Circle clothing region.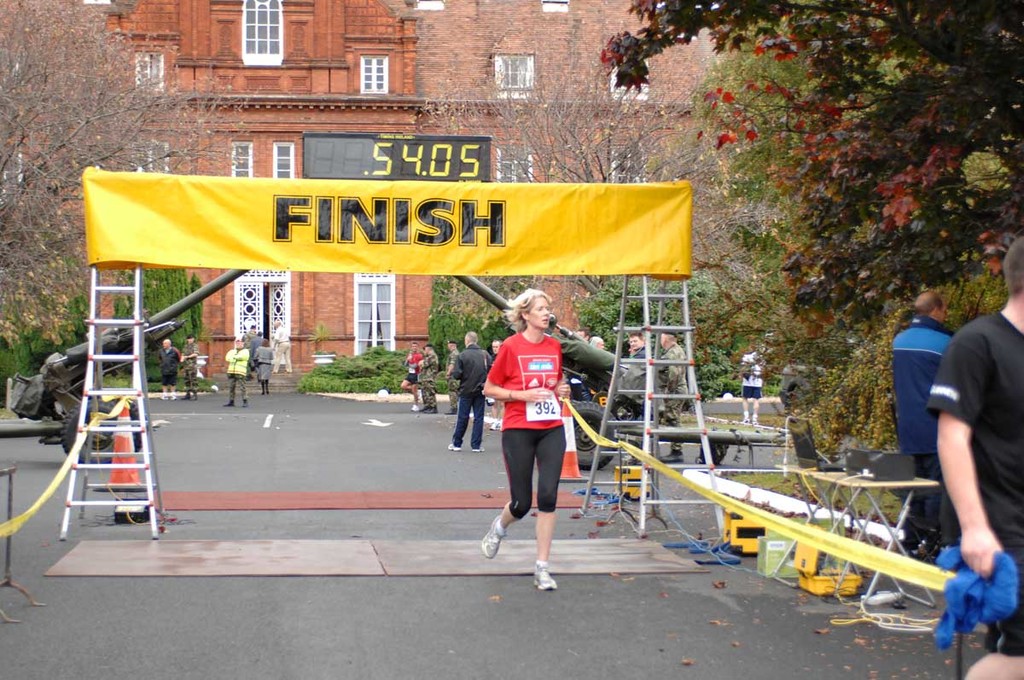
Region: [445,346,484,447].
